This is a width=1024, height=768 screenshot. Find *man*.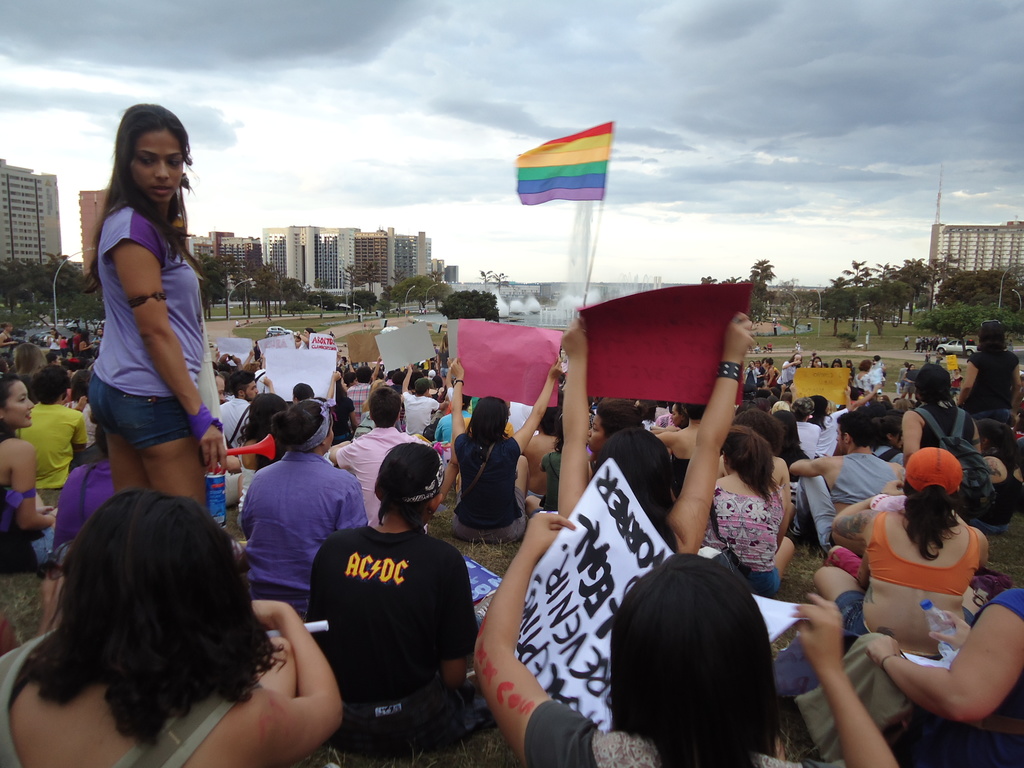
Bounding box: left=345, top=367, right=374, bottom=418.
